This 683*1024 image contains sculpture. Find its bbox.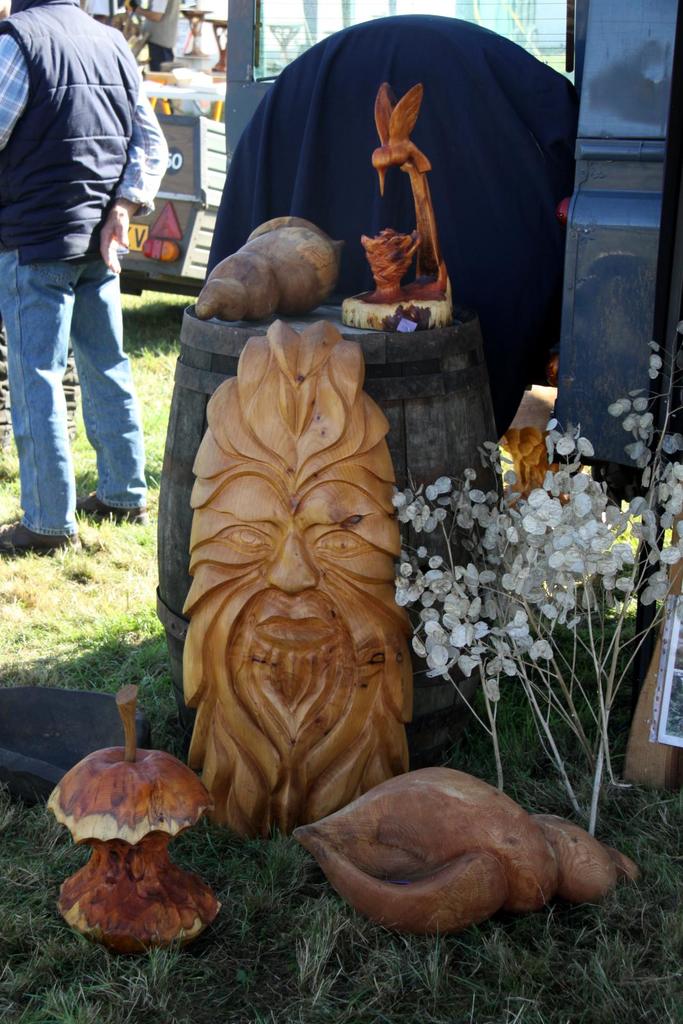
[left=133, top=292, right=424, bottom=804].
